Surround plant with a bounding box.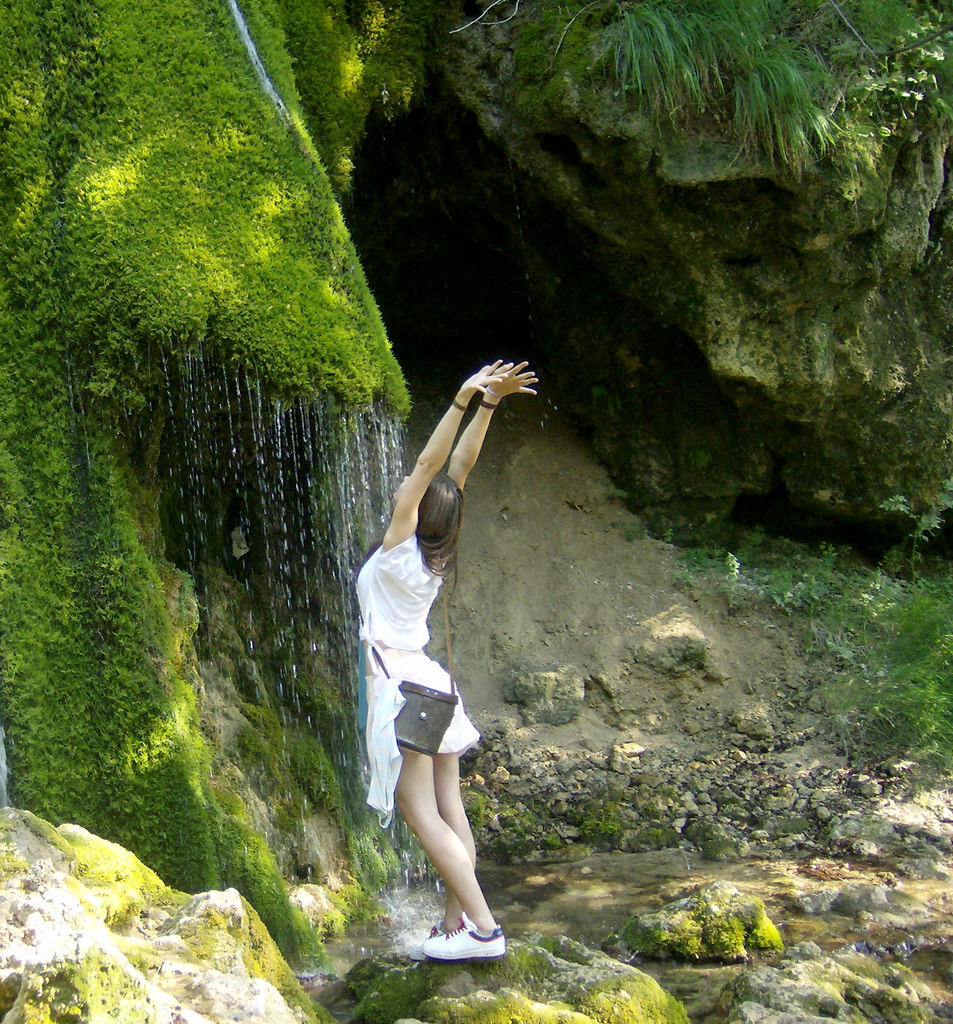
666, 544, 700, 595.
